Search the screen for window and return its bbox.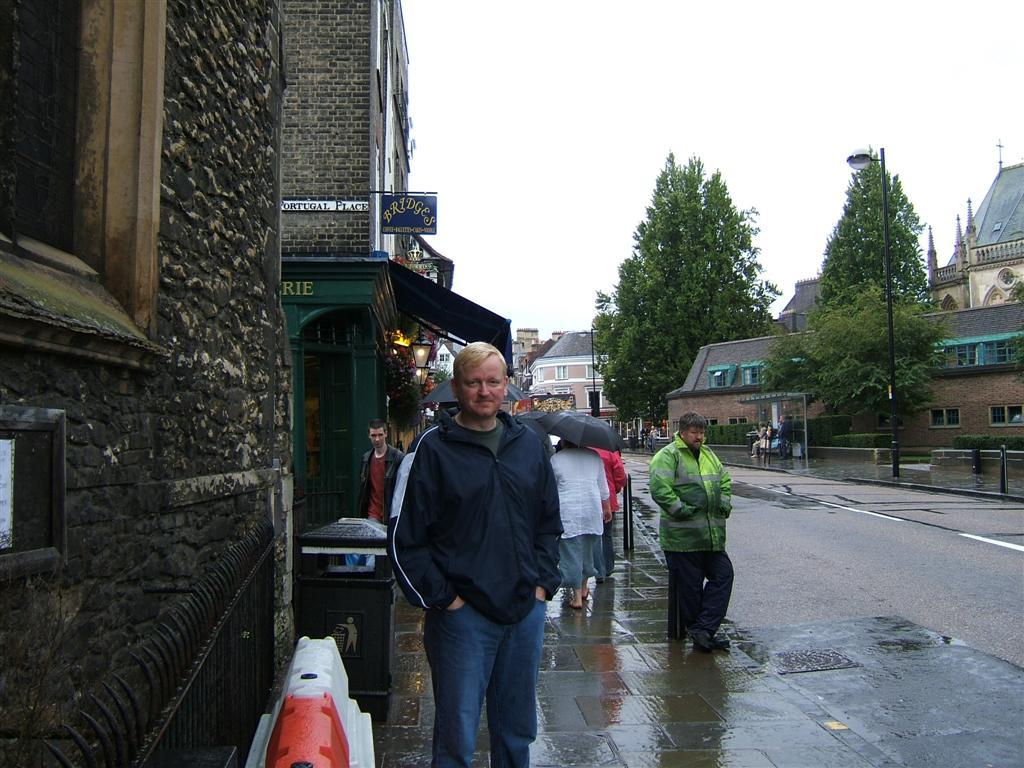
Found: crop(536, 367, 546, 384).
